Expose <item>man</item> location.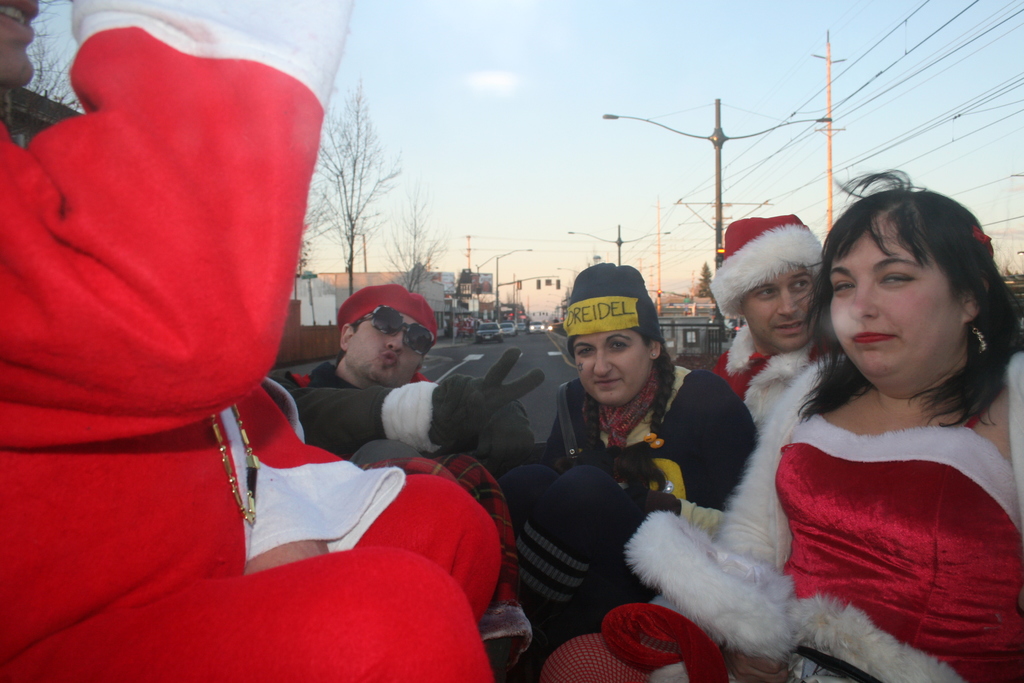
Exposed at crop(0, 0, 503, 682).
